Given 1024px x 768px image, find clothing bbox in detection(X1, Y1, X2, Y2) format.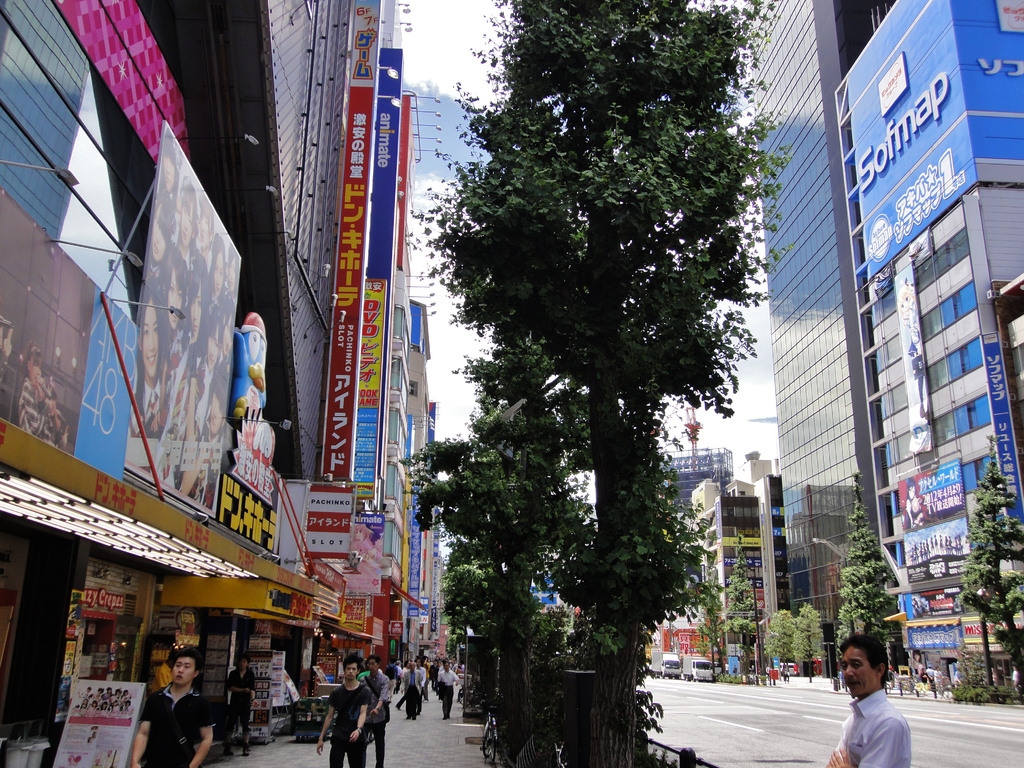
detection(221, 666, 253, 749).
